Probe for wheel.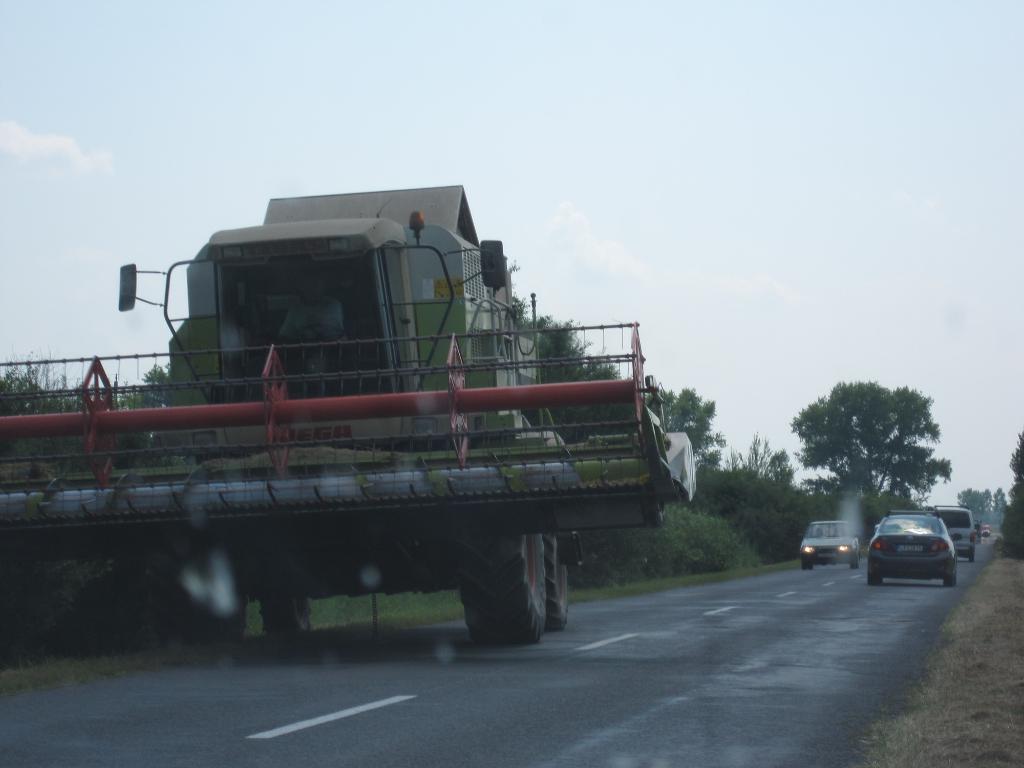
Probe result: [544, 529, 570, 632].
